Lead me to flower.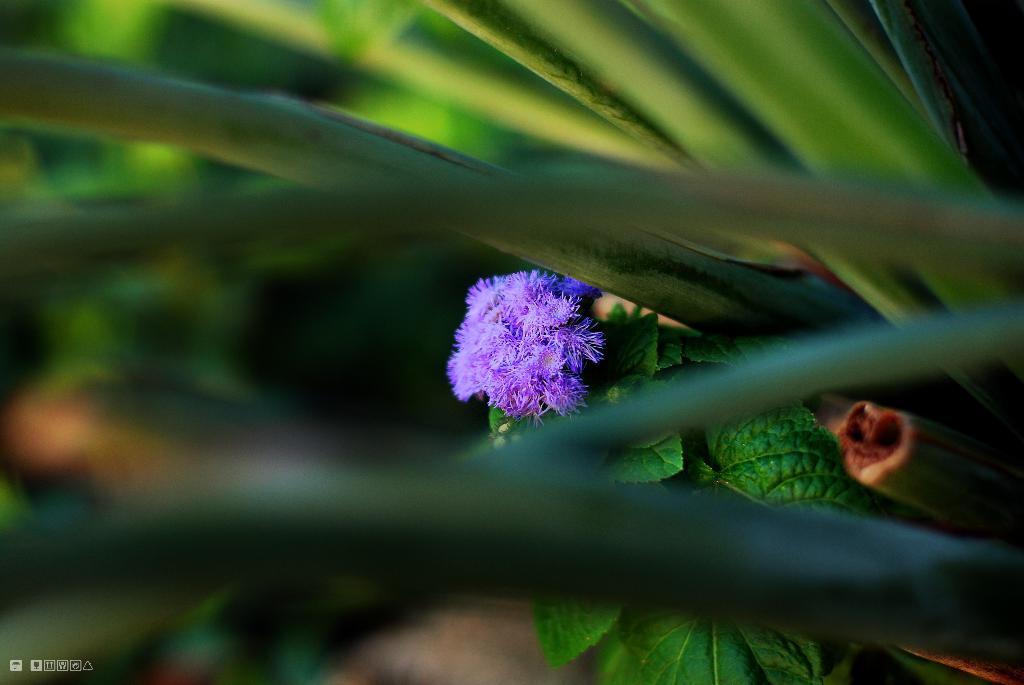
Lead to box(439, 258, 613, 434).
